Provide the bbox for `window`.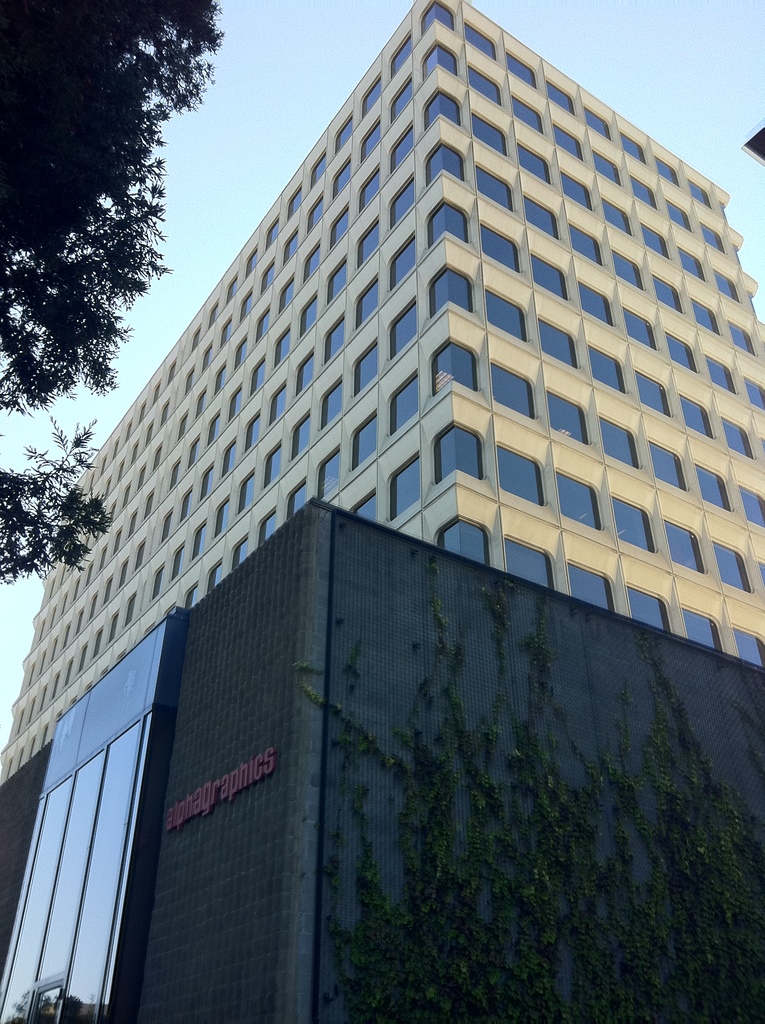
detection(385, 233, 414, 294).
